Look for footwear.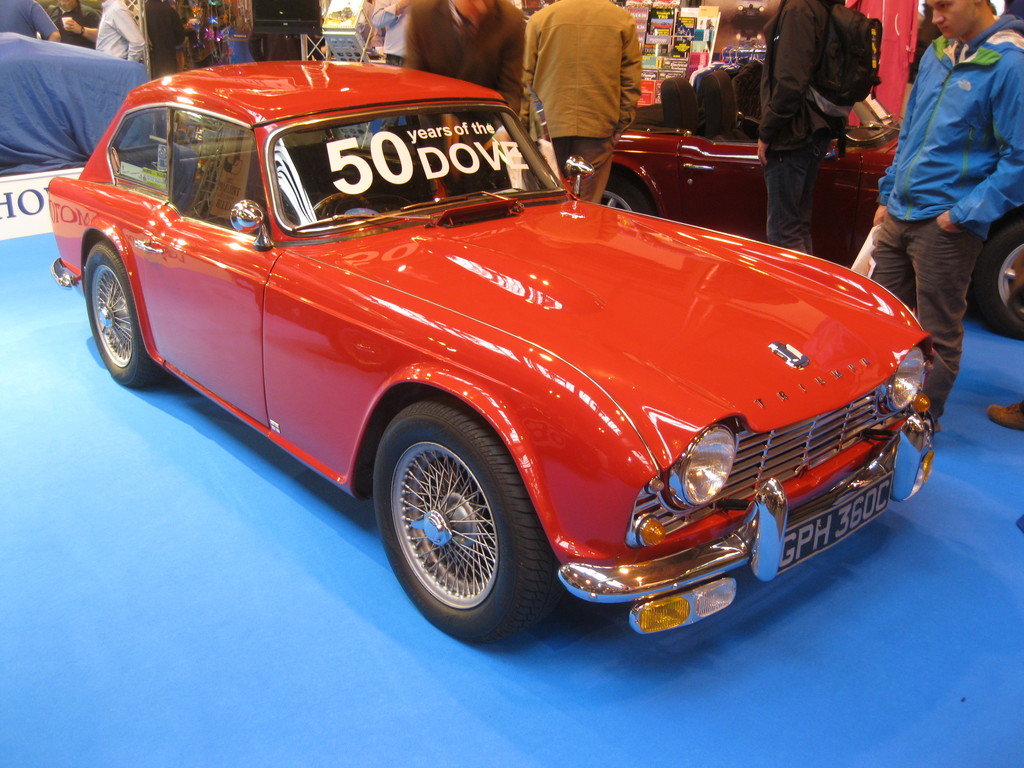
Found: (988, 399, 1023, 430).
